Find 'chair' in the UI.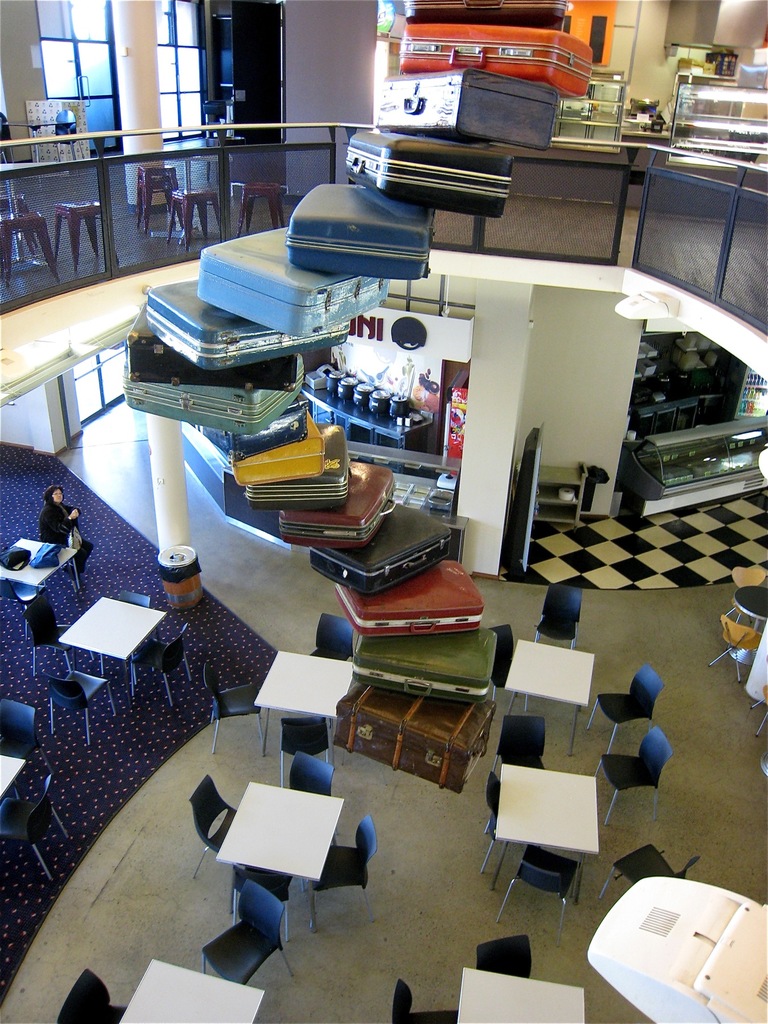
UI element at BBox(744, 678, 767, 743).
